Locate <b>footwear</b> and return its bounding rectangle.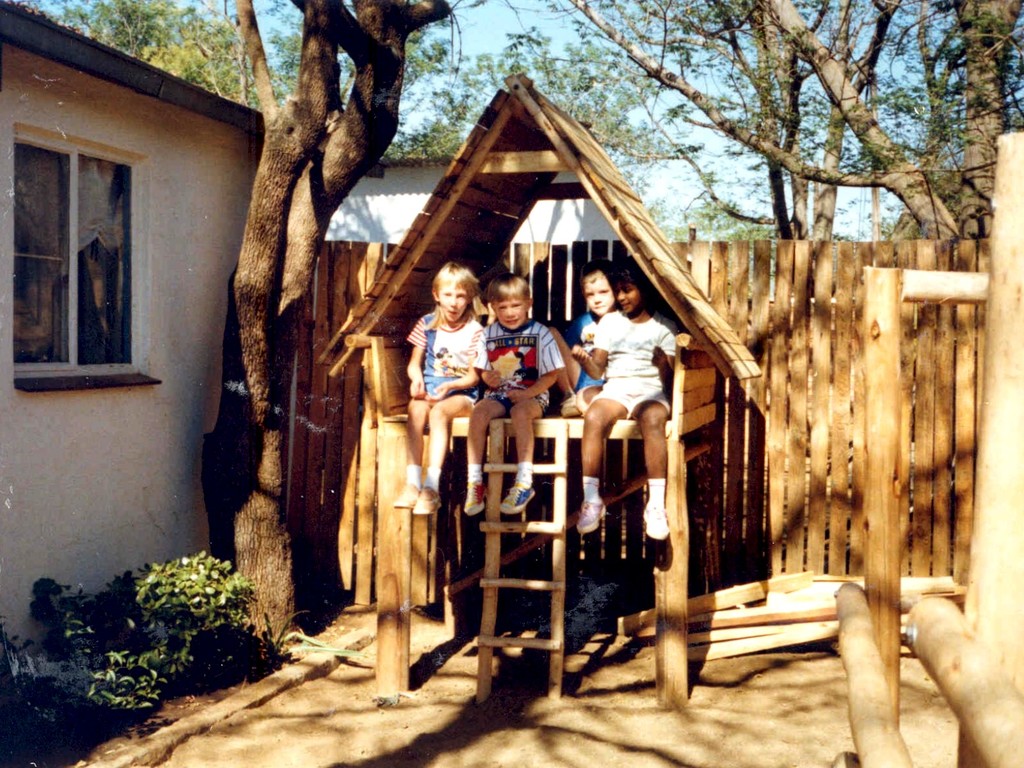
region(385, 479, 417, 509).
